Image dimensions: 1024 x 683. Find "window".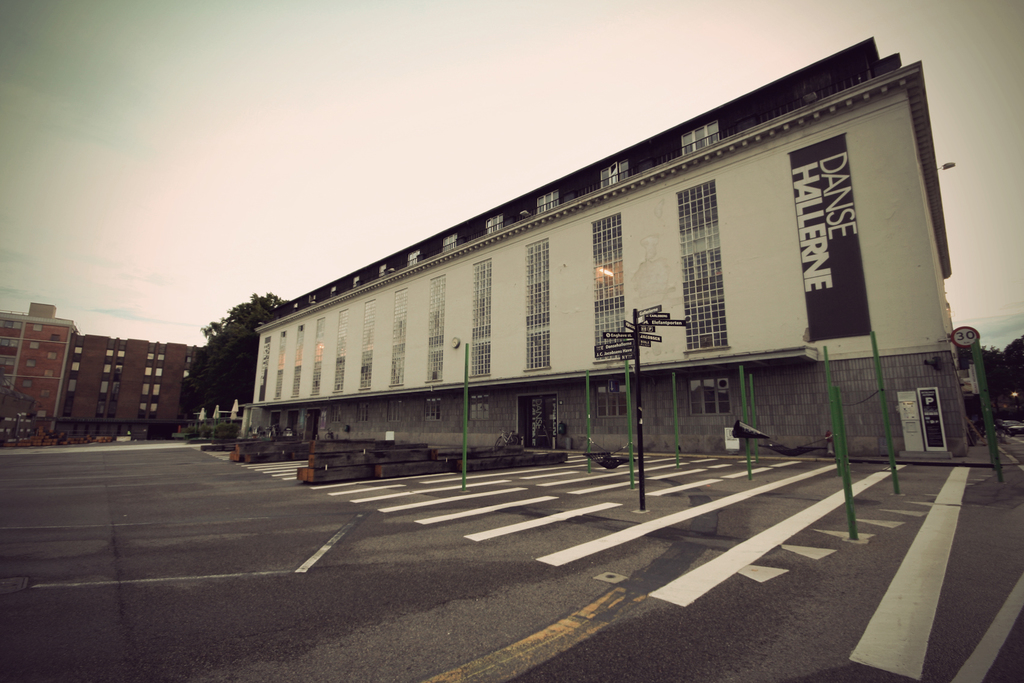
bbox(303, 319, 328, 398).
